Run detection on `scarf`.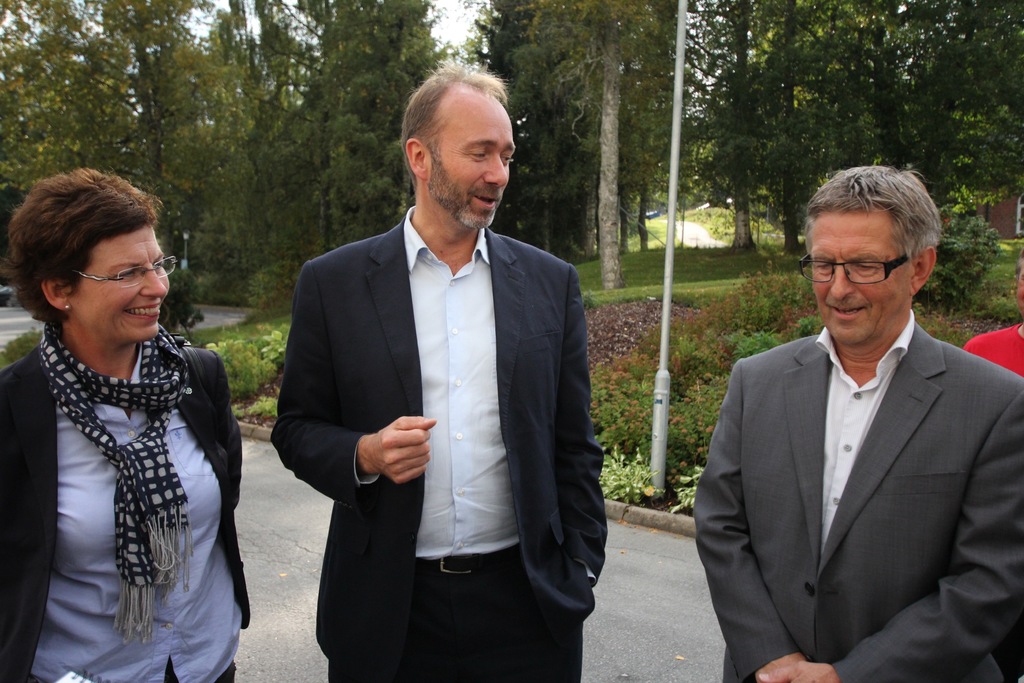
Result: (31, 326, 195, 652).
